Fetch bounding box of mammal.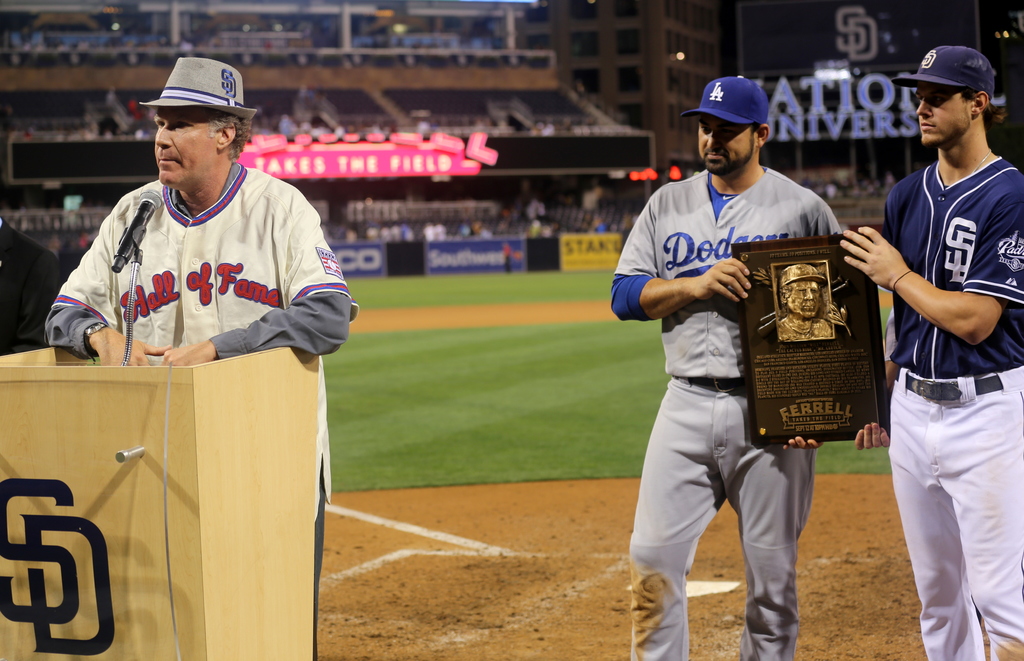
Bbox: crop(591, 212, 604, 233).
